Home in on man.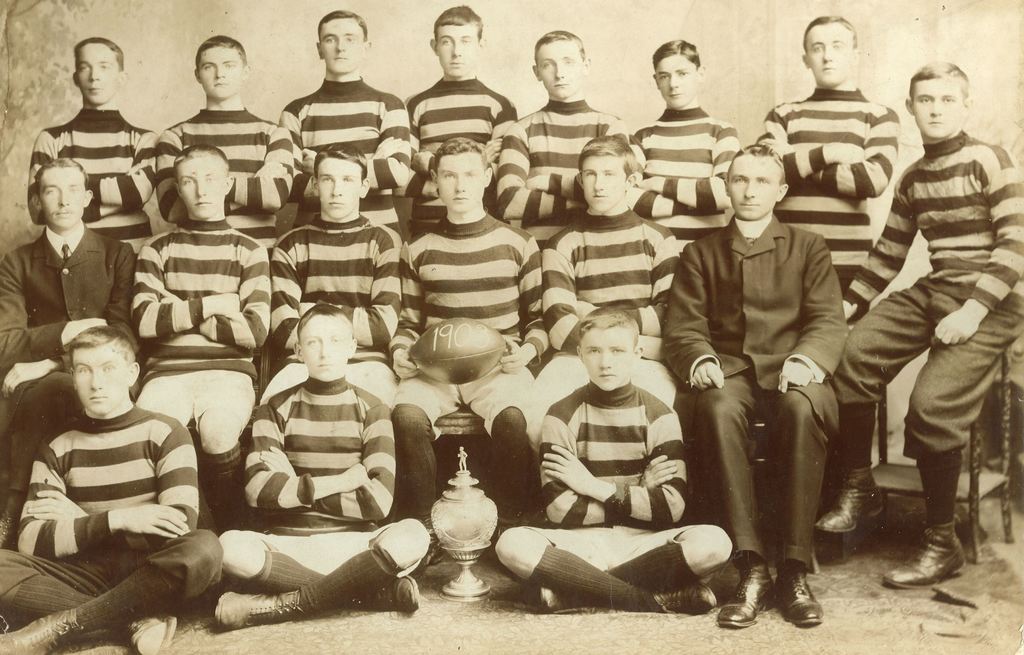
Homed in at region(0, 164, 136, 448).
